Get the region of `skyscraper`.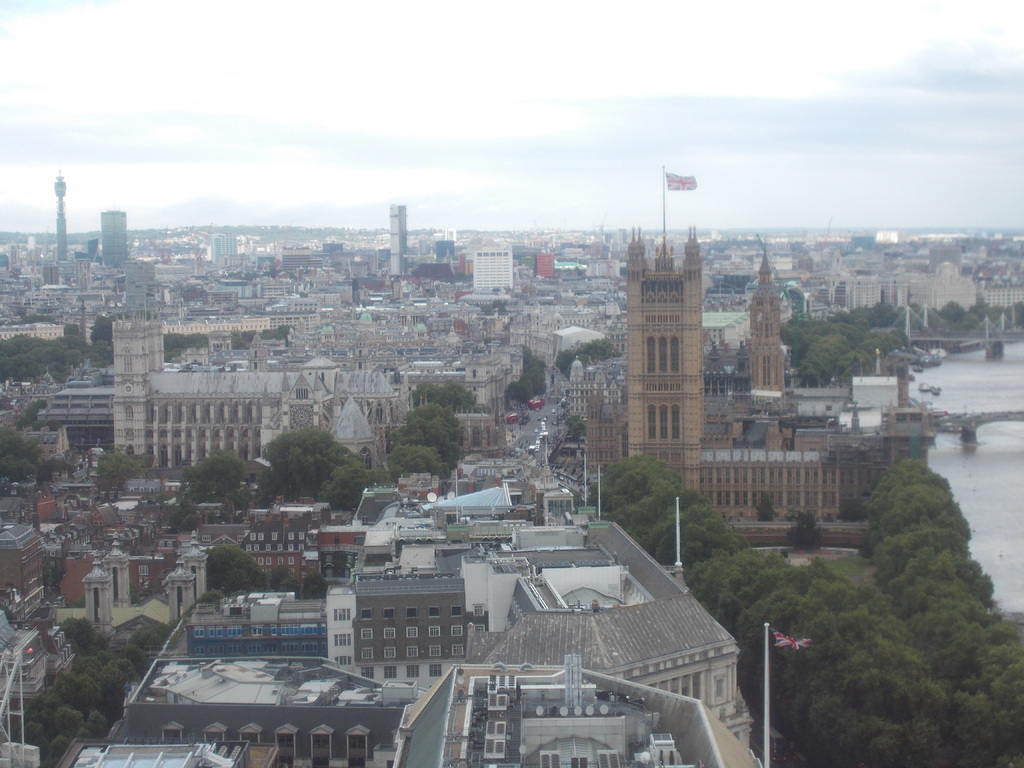
[387, 198, 415, 287].
